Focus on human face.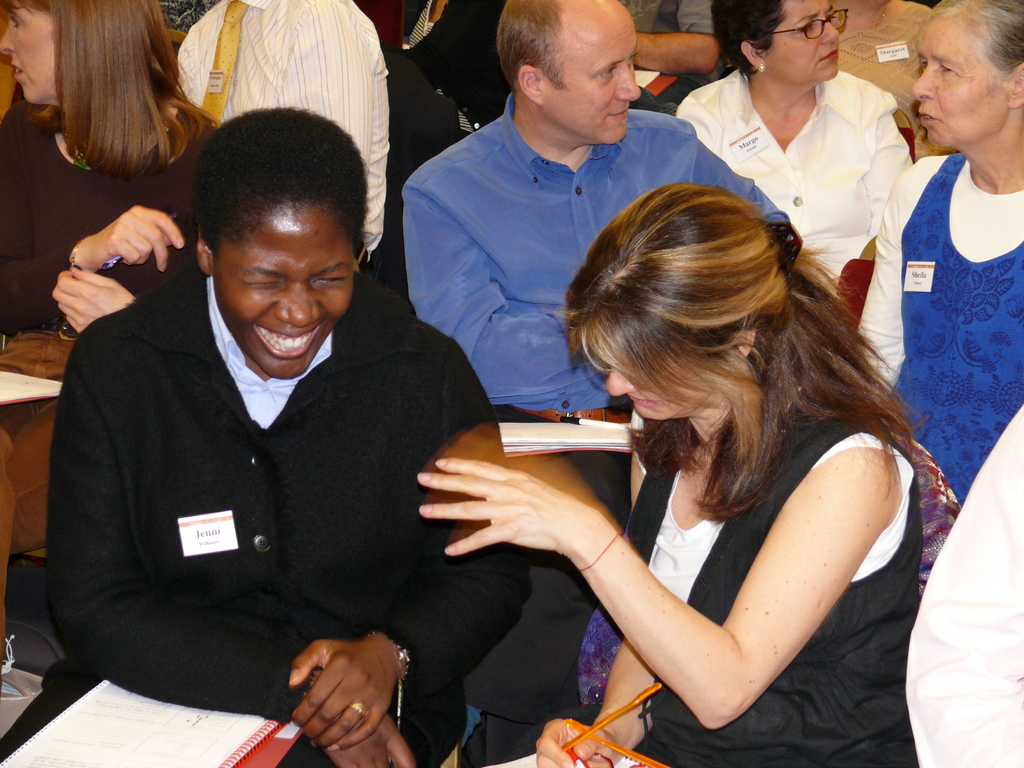
Focused at <box>769,0,852,79</box>.
